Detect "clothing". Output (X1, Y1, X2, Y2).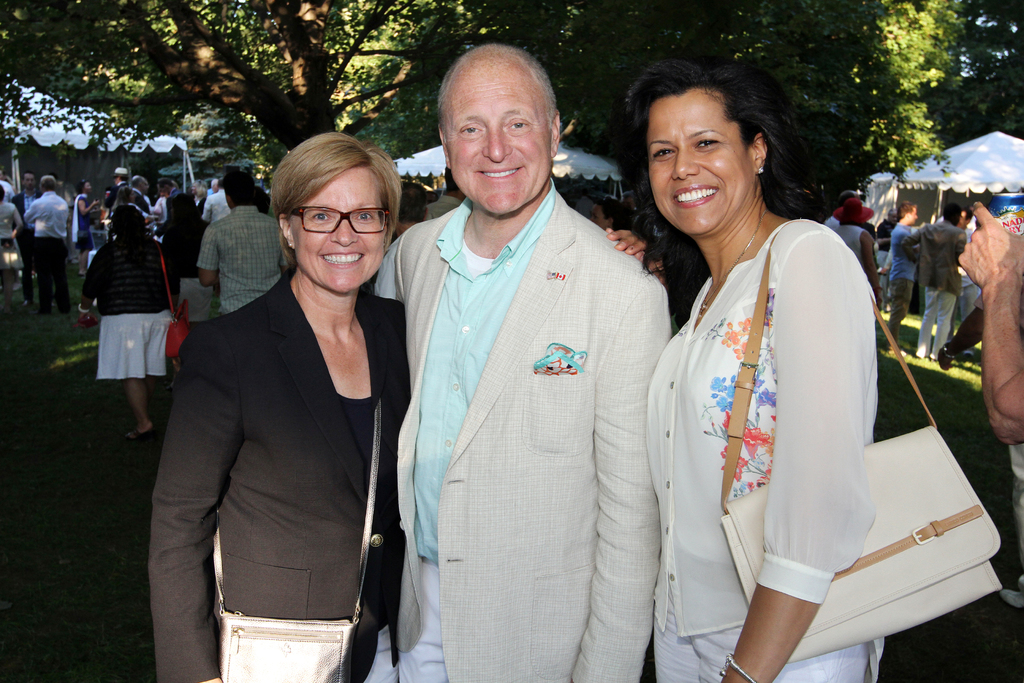
(150, 260, 410, 682).
